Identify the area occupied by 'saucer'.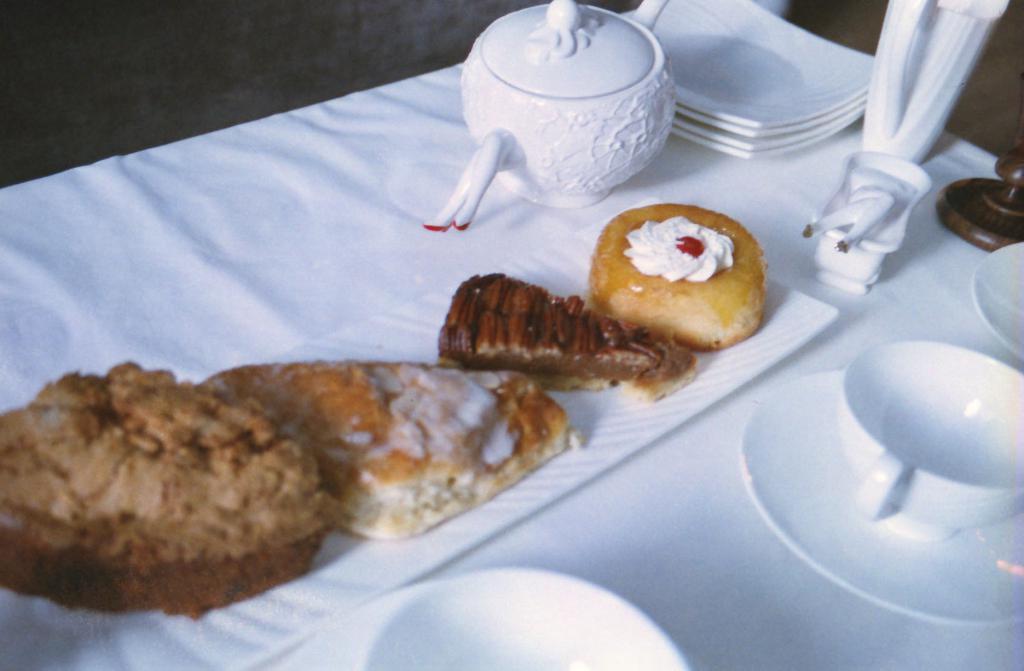
Area: 358,564,691,670.
